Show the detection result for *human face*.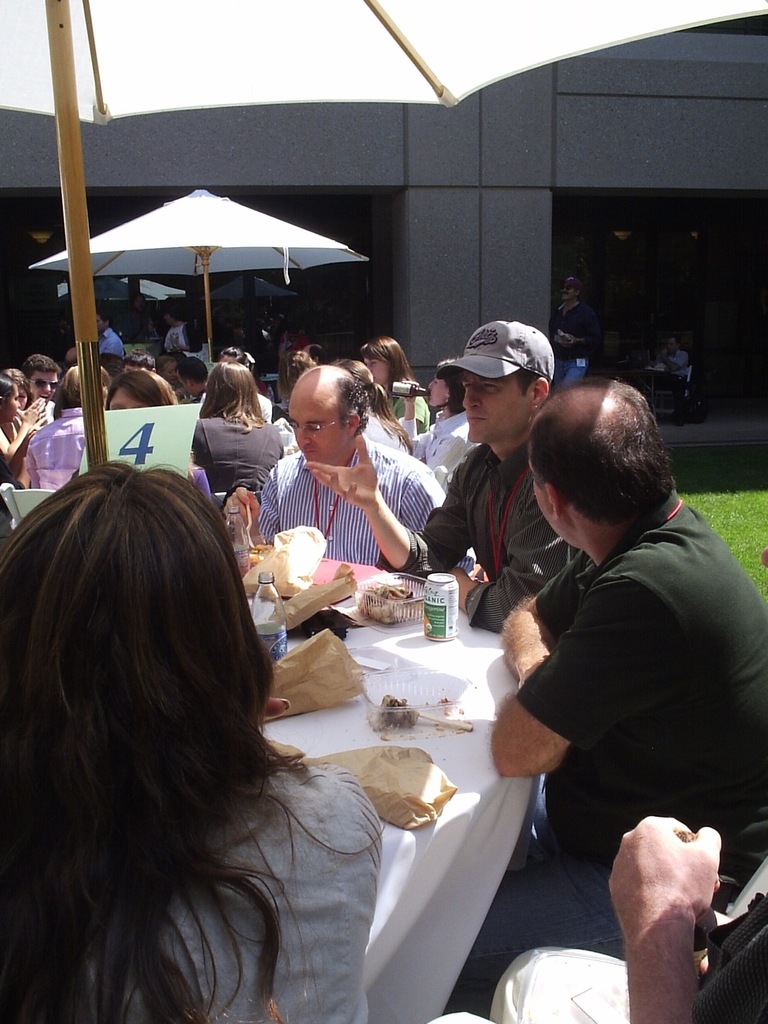
<region>364, 356, 389, 384</region>.
